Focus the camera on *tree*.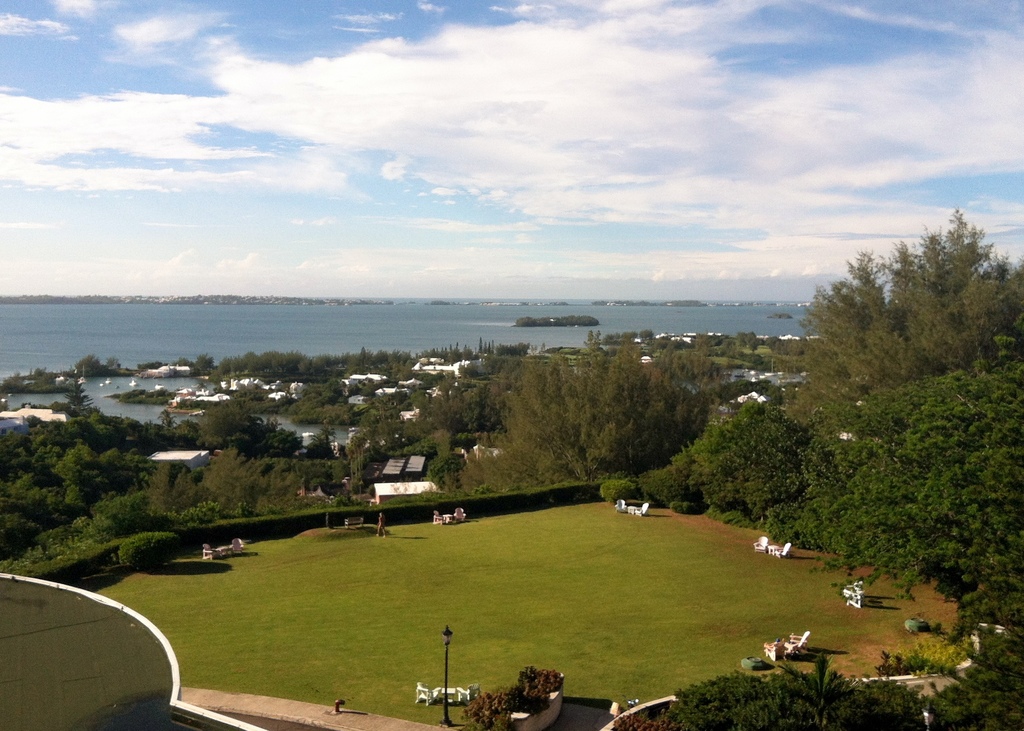
Focus region: detection(156, 465, 214, 528).
